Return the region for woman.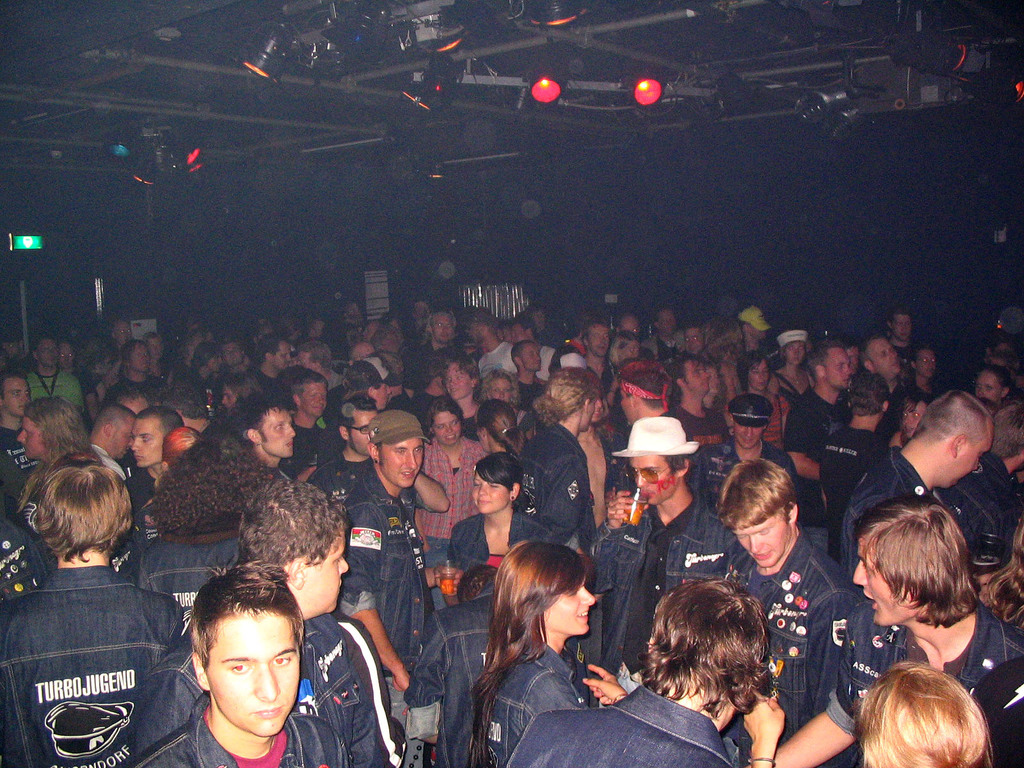
144, 416, 276, 605.
